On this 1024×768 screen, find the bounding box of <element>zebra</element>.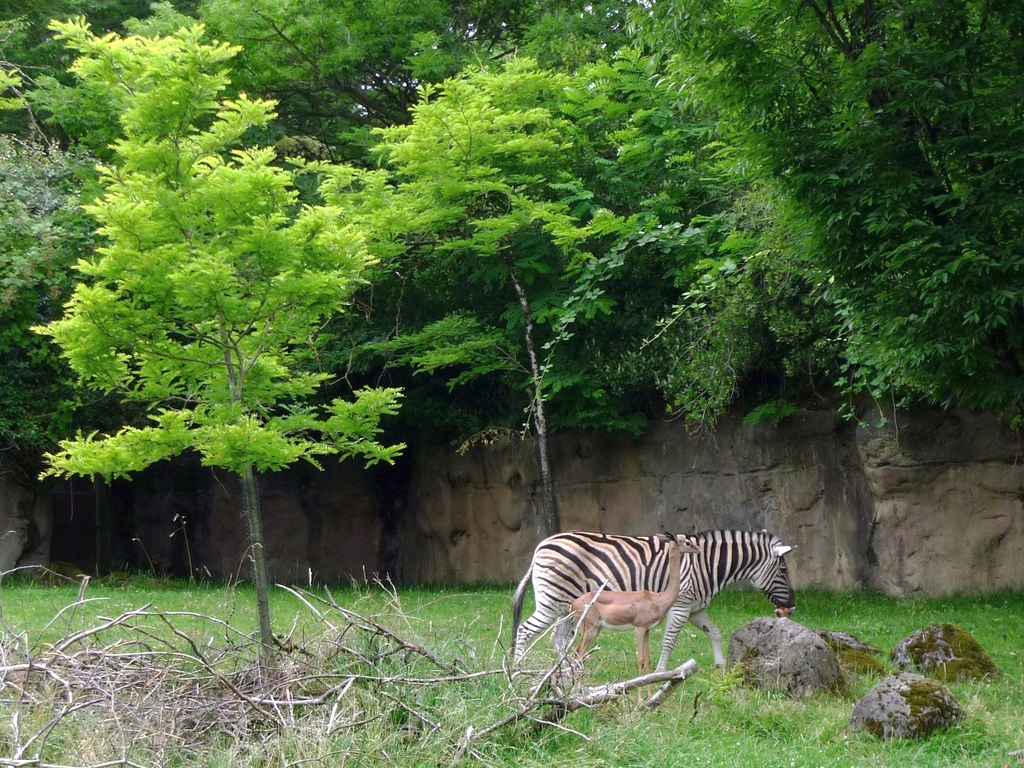
Bounding box: {"x1": 504, "y1": 528, "x2": 799, "y2": 684}.
